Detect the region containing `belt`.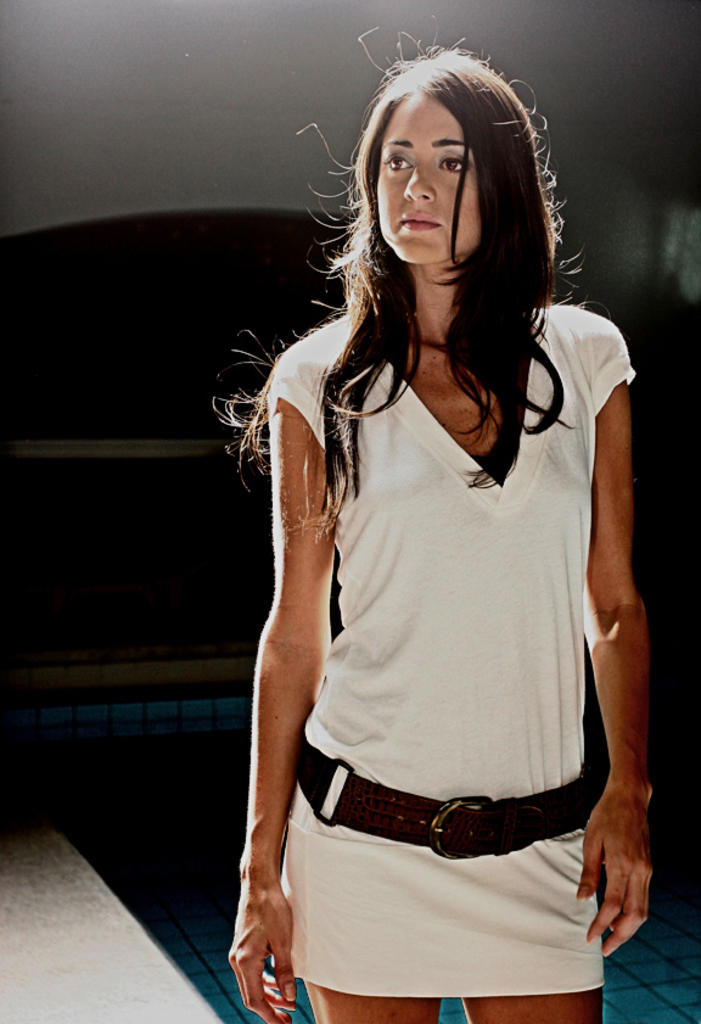
pyautogui.locateOnScreen(286, 734, 596, 861).
